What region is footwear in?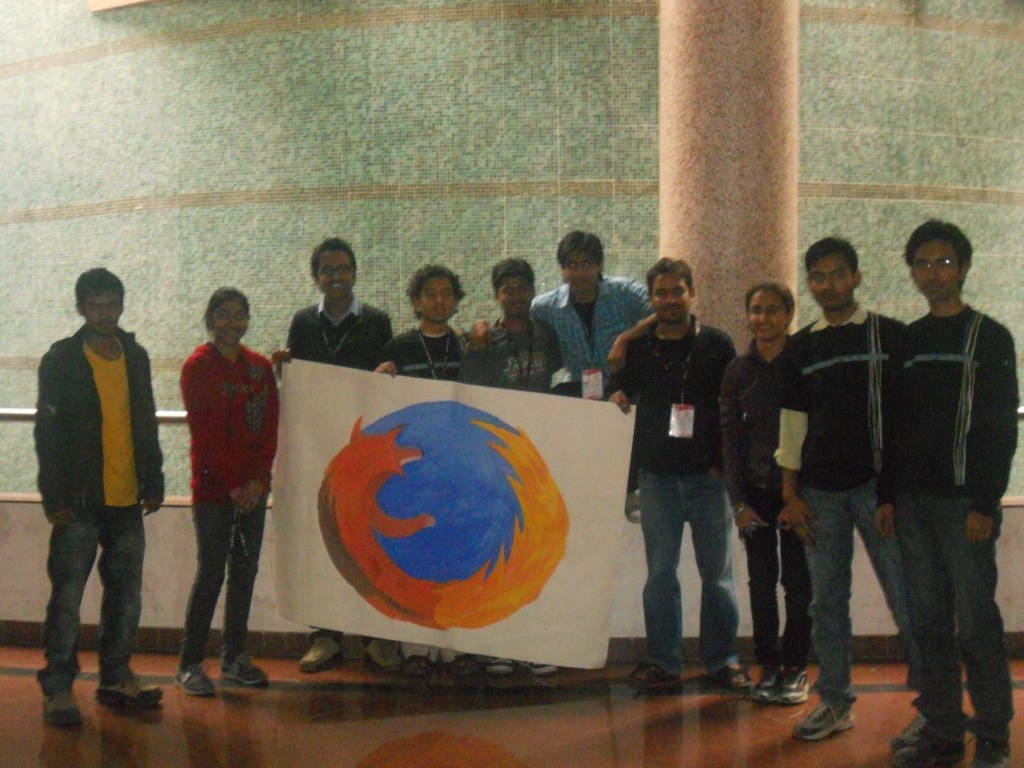
(left=363, top=644, right=397, bottom=672).
